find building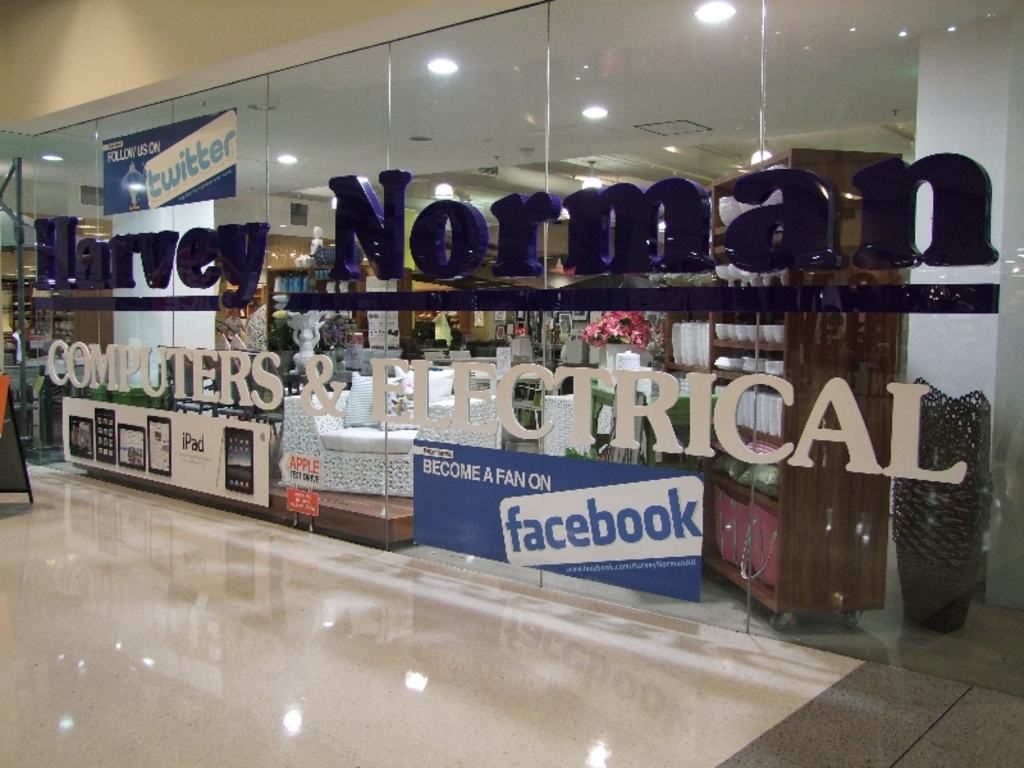
l=0, t=0, r=1023, b=767
